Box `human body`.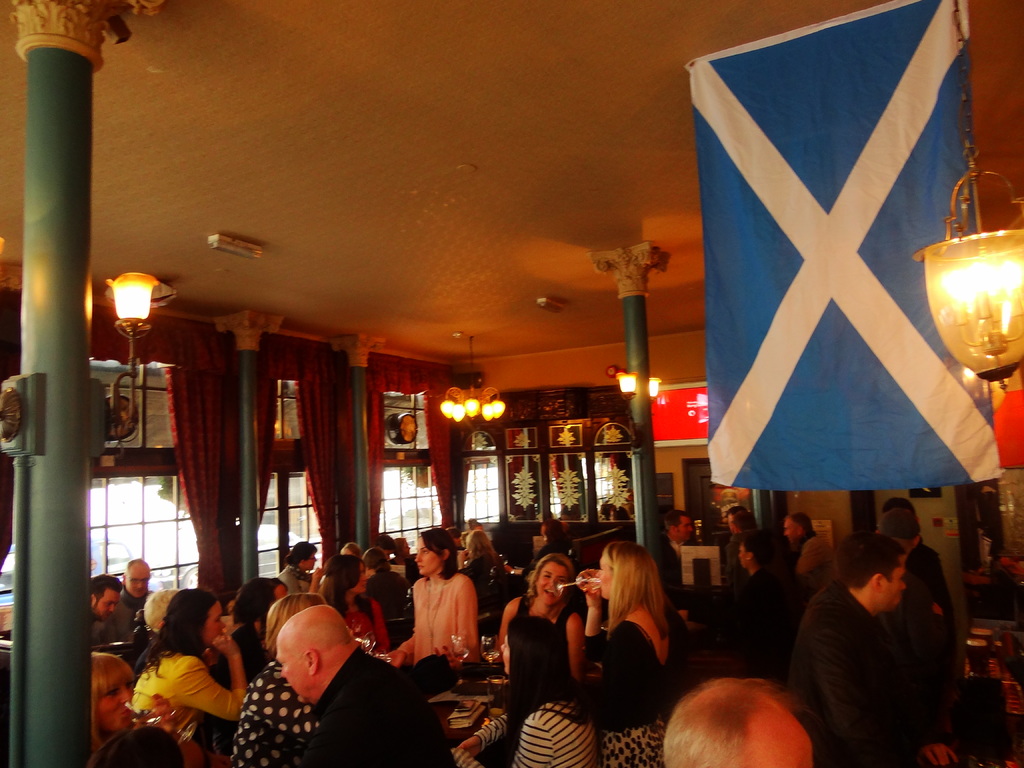
(x1=379, y1=532, x2=395, y2=554).
